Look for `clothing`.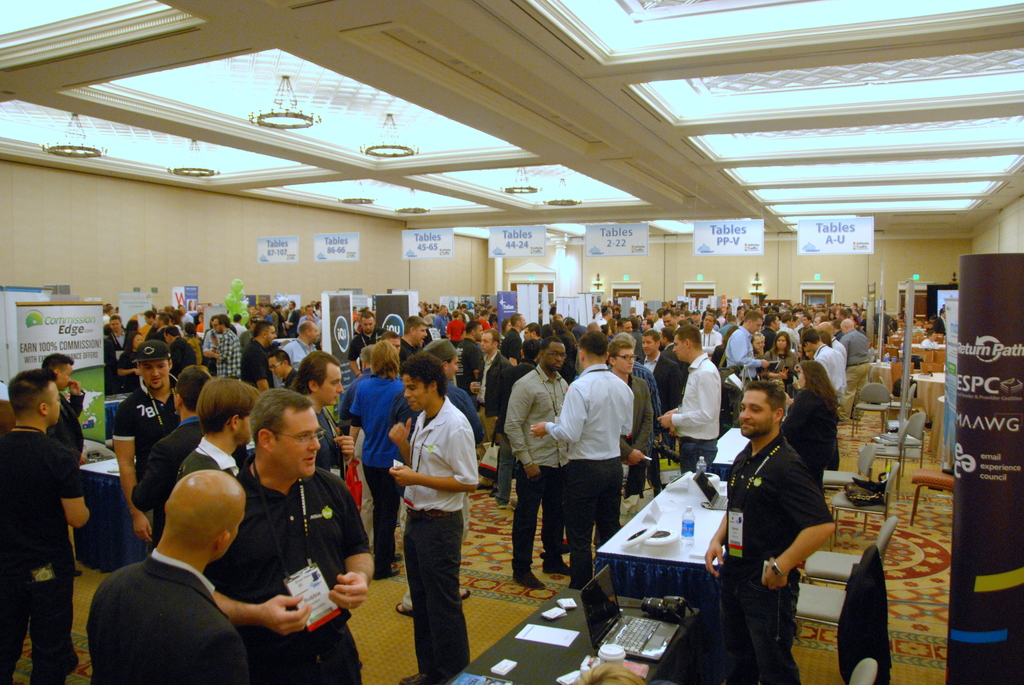
Found: x1=616 y1=371 x2=652 y2=497.
